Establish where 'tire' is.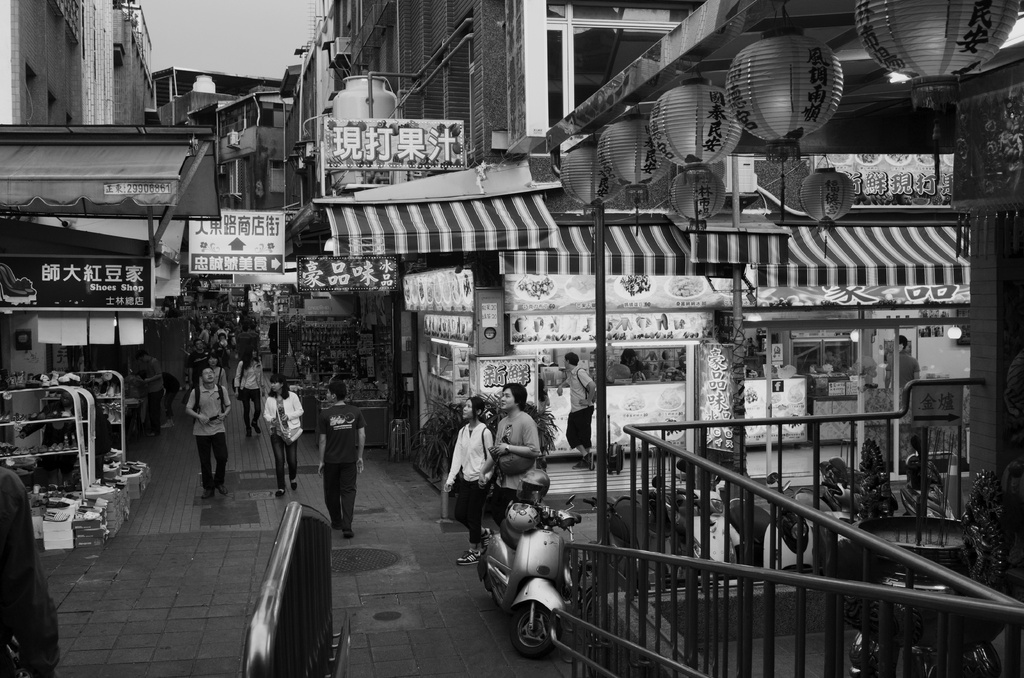
Established at 509/601/564/661.
